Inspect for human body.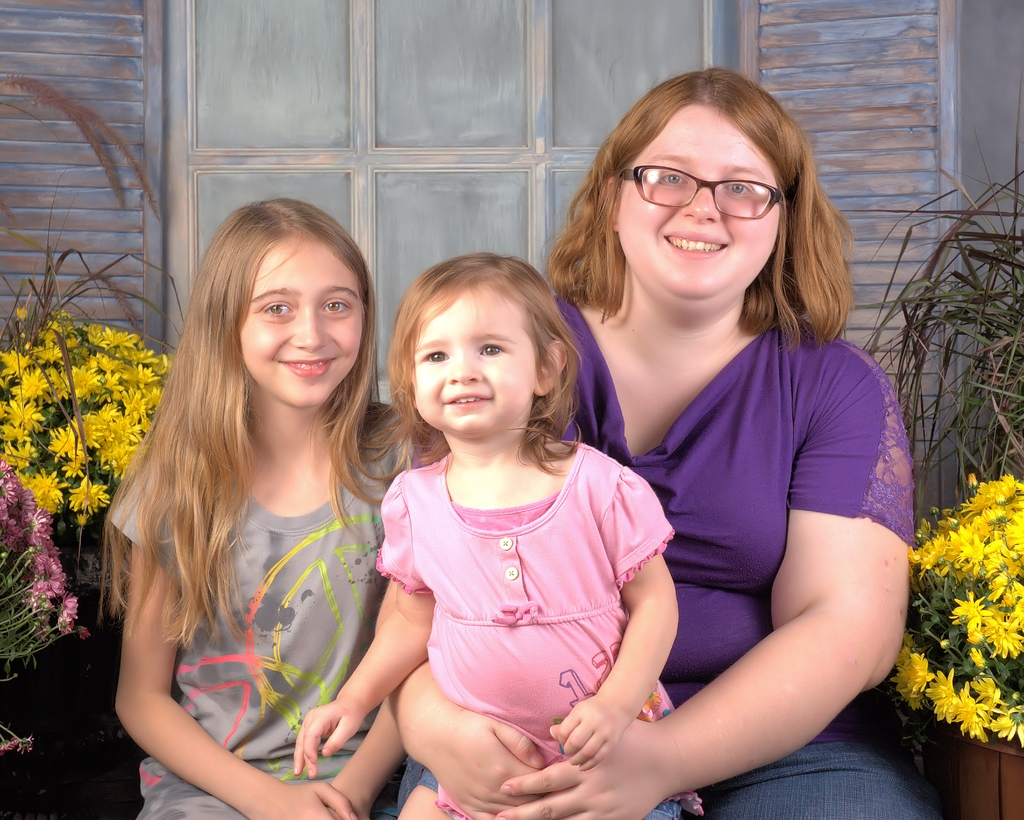
Inspection: 335:297:695:814.
